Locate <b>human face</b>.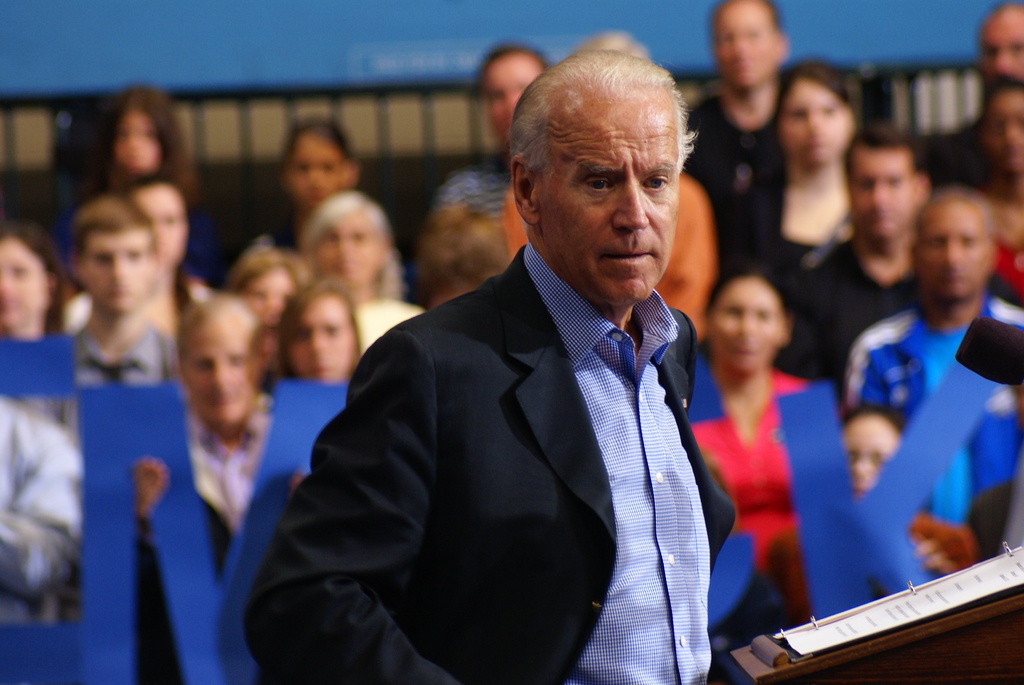
Bounding box: 130, 187, 186, 269.
